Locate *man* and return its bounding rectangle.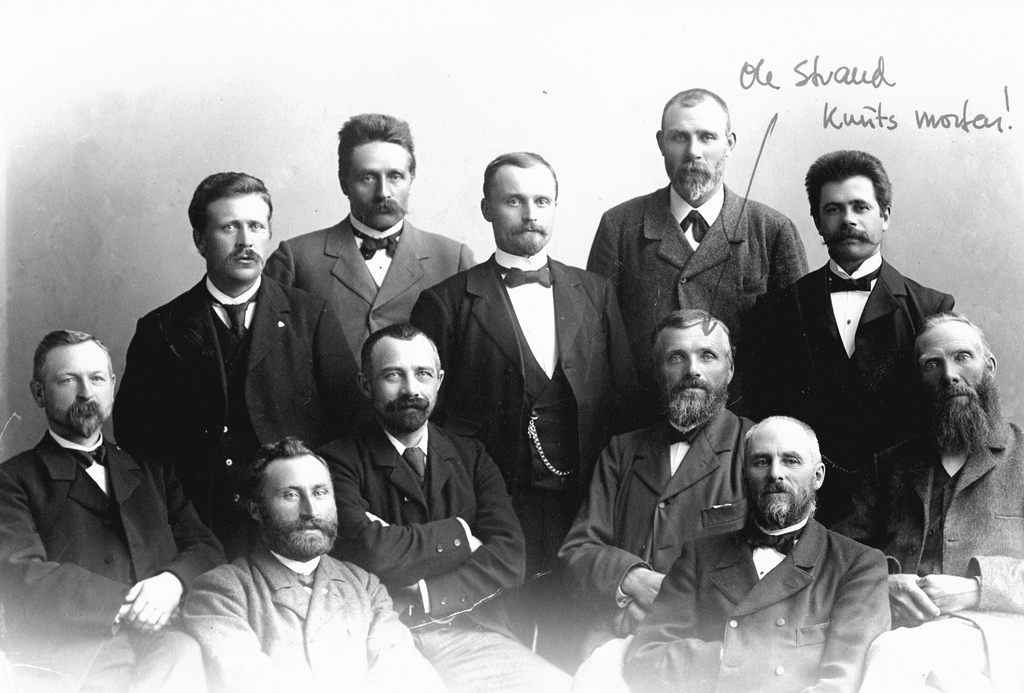
box(1, 328, 277, 675).
